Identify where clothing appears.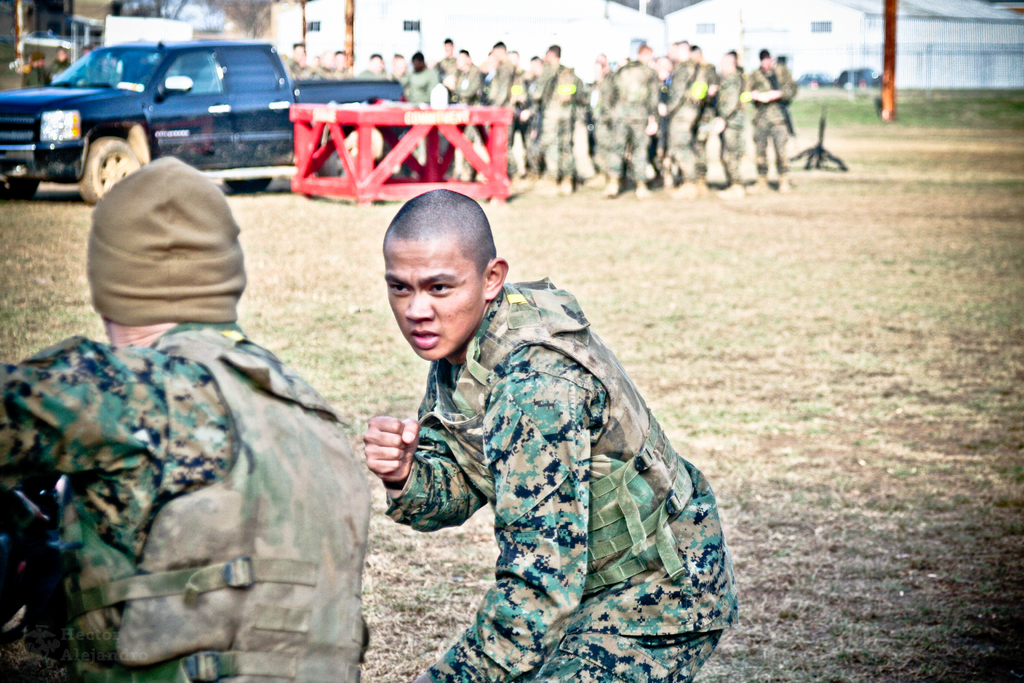
Appears at box(0, 321, 369, 682).
